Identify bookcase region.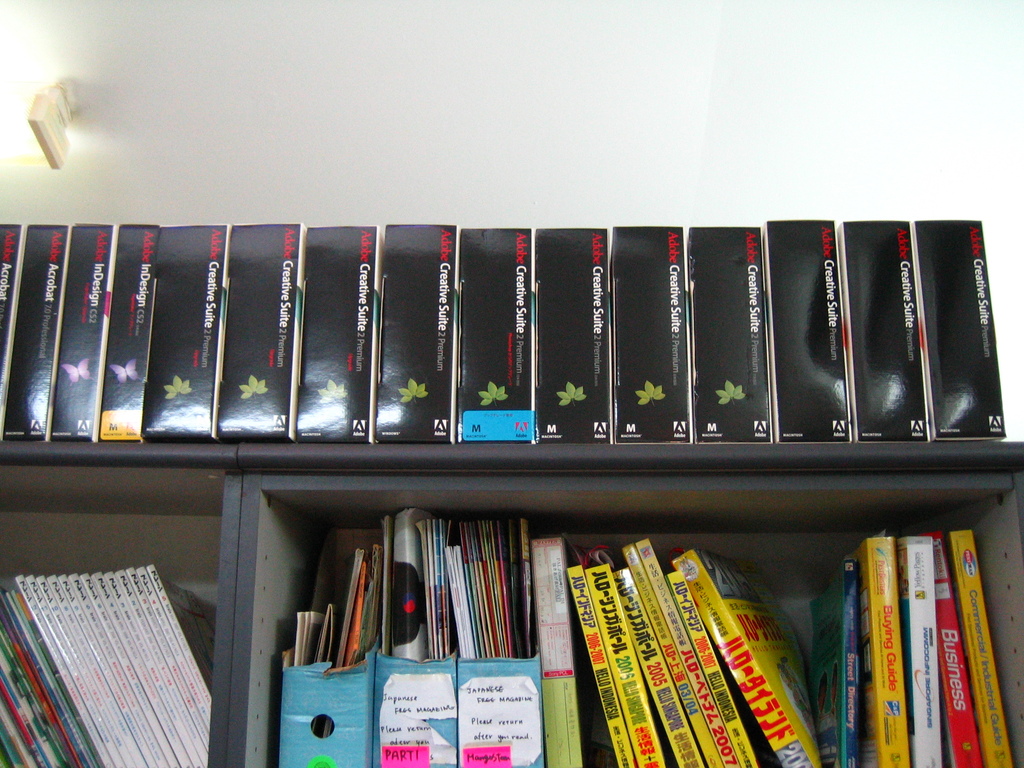
Region: {"left": 0, "top": 217, "right": 1023, "bottom": 767}.
